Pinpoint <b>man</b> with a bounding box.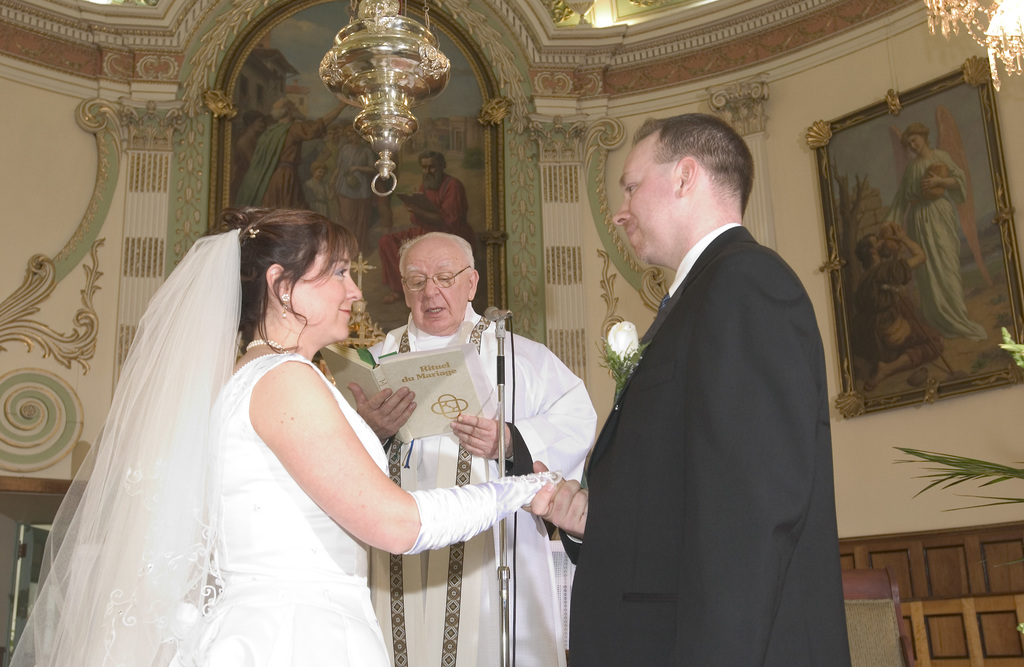
left=234, top=95, right=346, bottom=210.
